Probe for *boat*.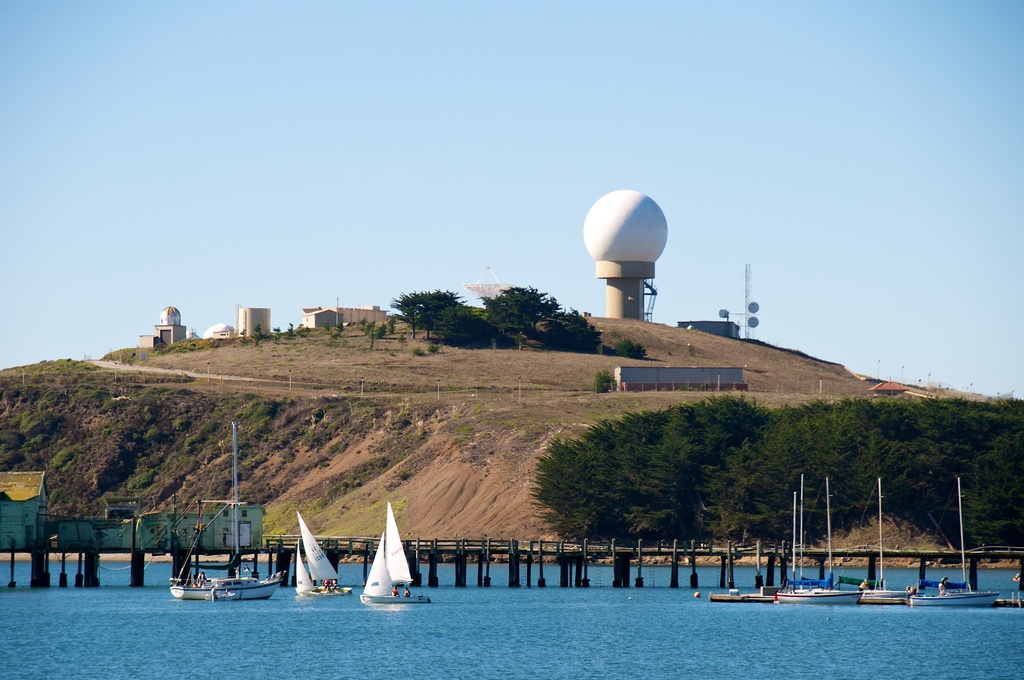
Probe result: detection(294, 511, 353, 596).
